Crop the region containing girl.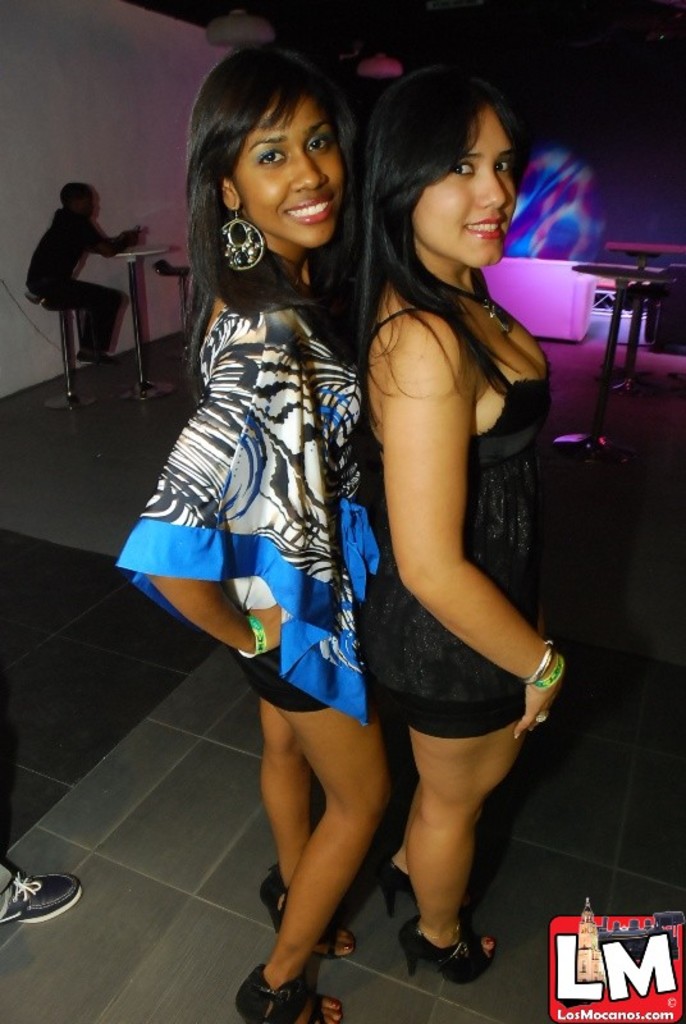
Crop region: <box>122,59,387,1023</box>.
